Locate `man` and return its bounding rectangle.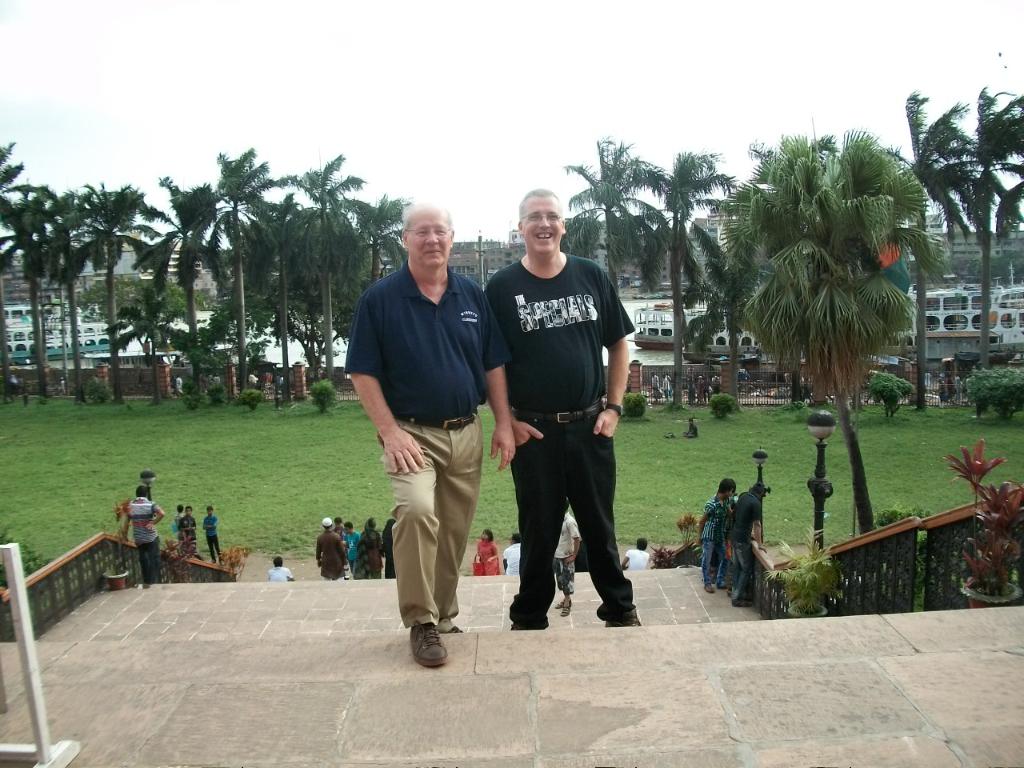
<bbox>696, 478, 733, 594</bbox>.
